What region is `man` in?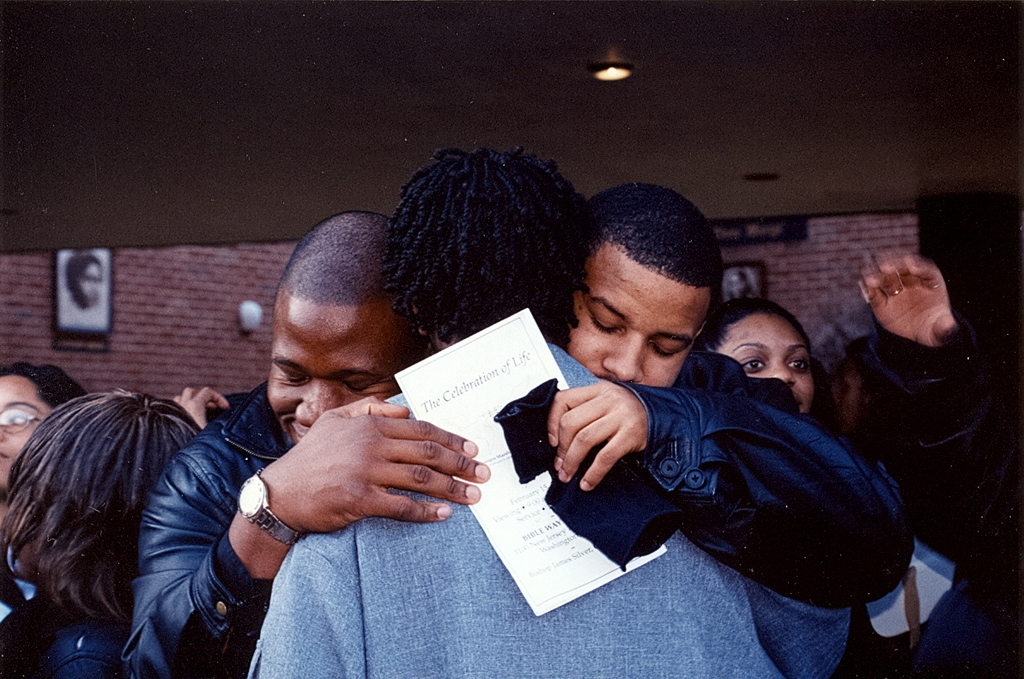
239:149:851:678.
